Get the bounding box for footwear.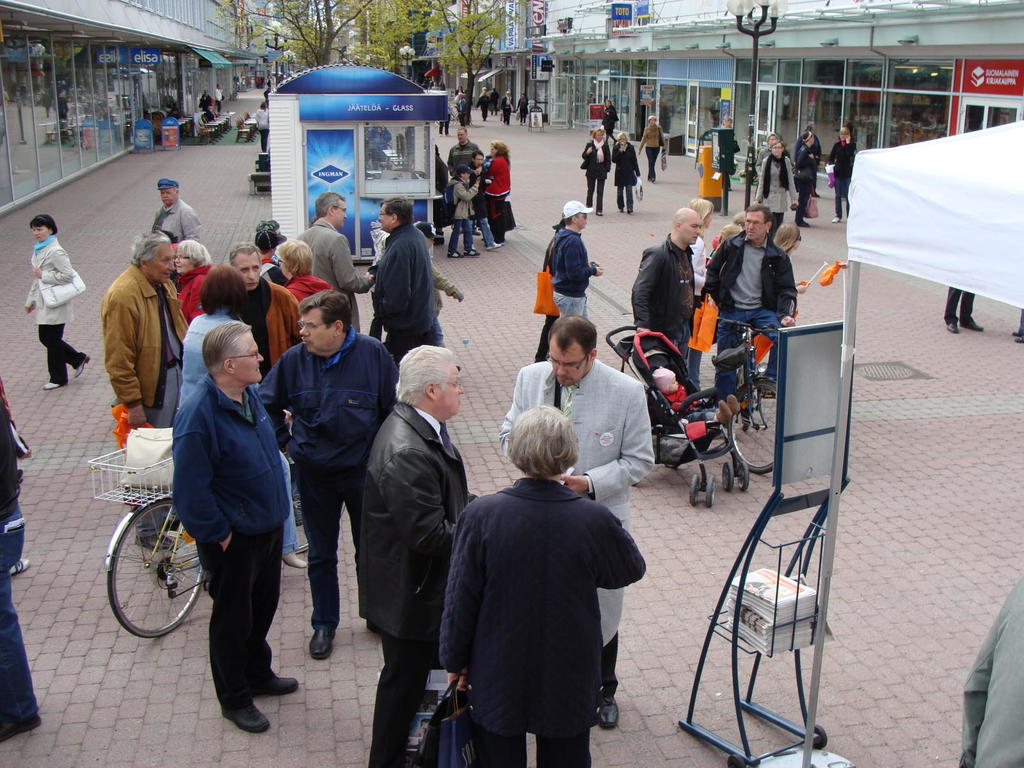
[x1=76, y1=353, x2=92, y2=380].
